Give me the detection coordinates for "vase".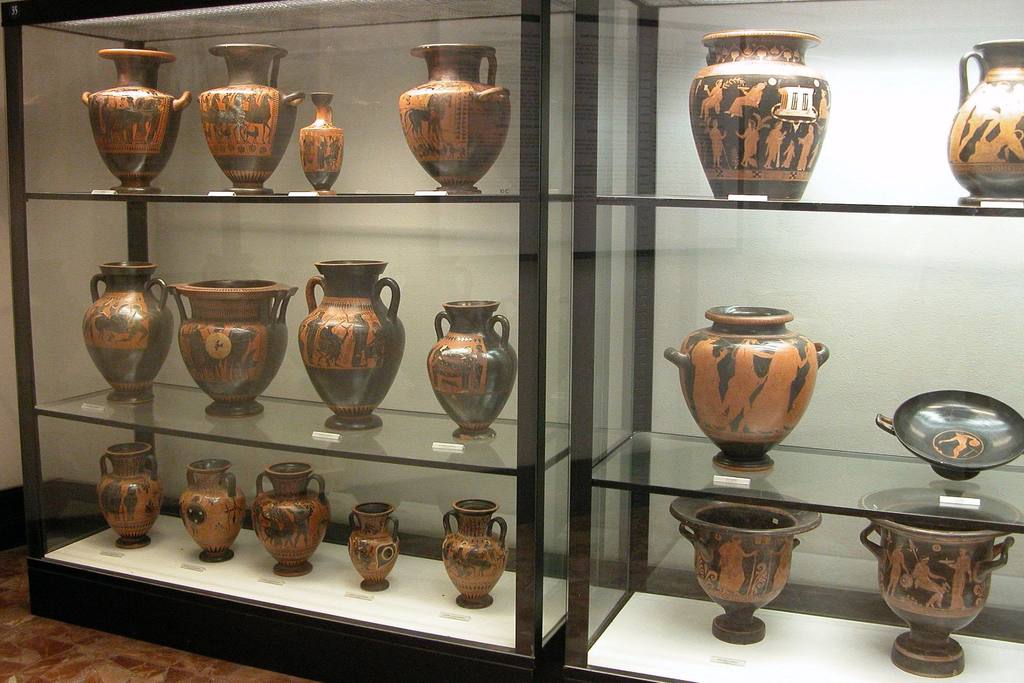
rect(92, 439, 163, 547).
